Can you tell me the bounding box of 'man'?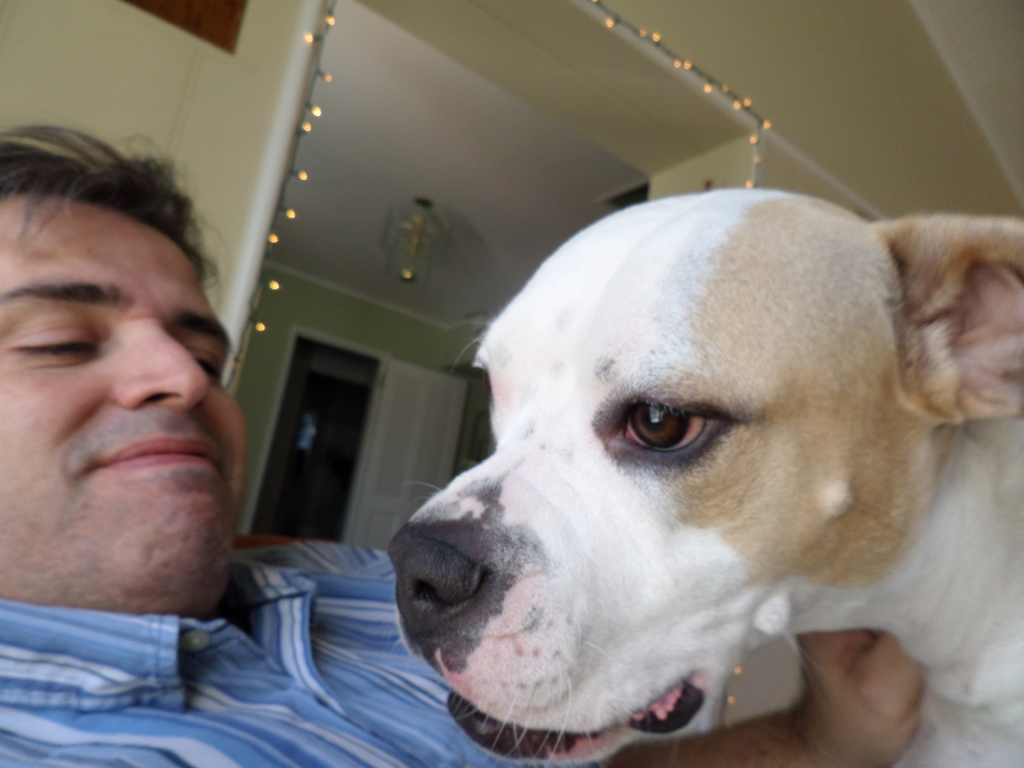
bbox(0, 124, 924, 767).
